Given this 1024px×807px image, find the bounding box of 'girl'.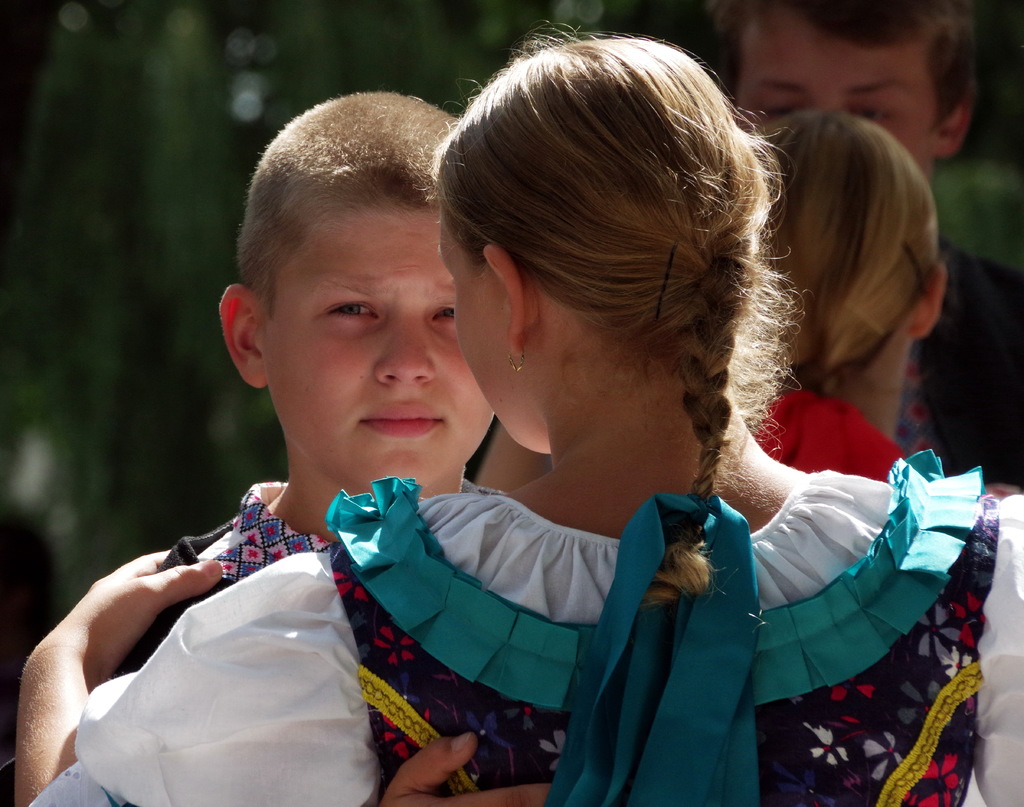
region(748, 111, 1016, 502).
